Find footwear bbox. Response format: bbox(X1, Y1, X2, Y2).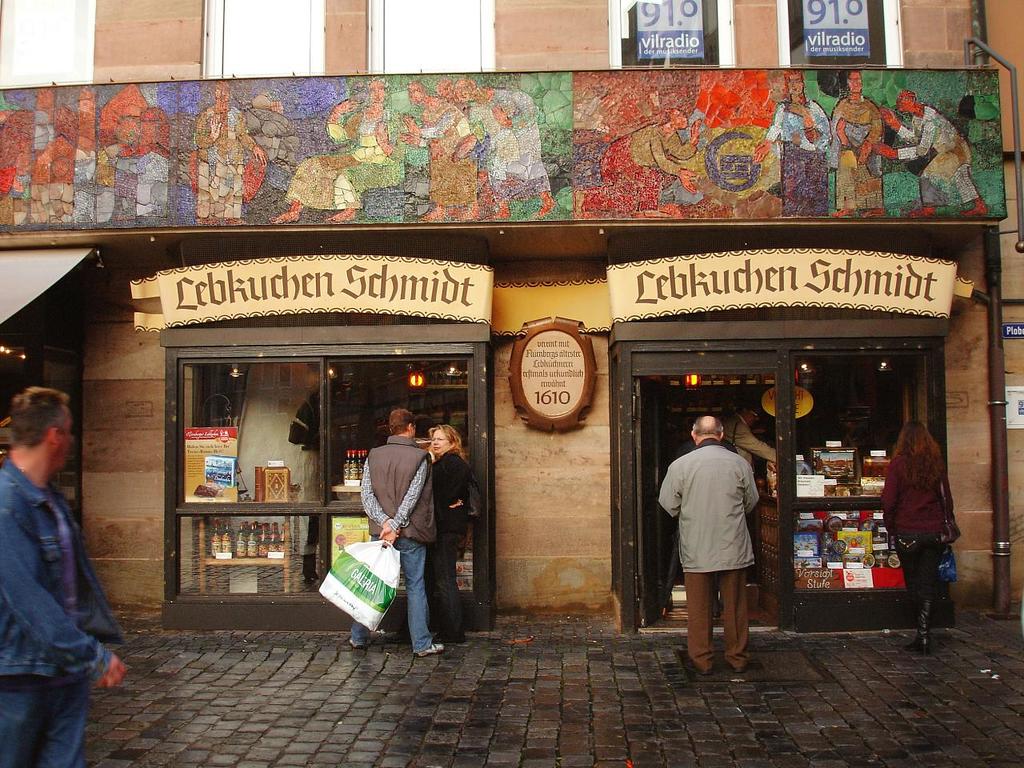
bbox(690, 651, 718, 679).
